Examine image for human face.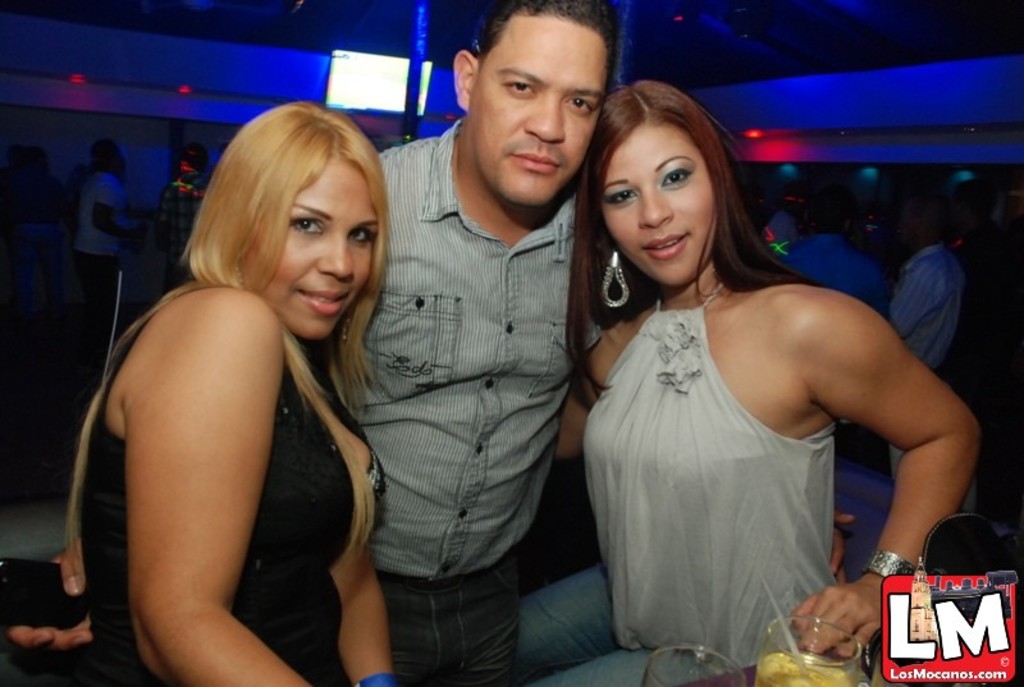
Examination result: 472 14 608 205.
